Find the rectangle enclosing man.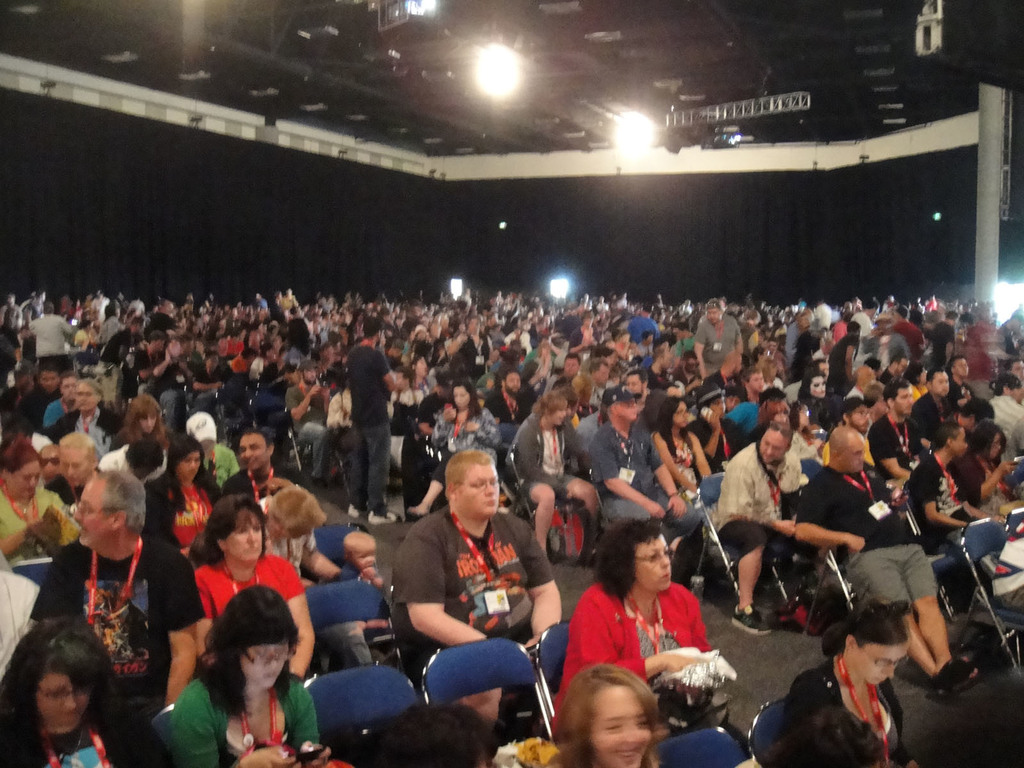
pyautogui.locateOnScreen(394, 445, 563, 701).
